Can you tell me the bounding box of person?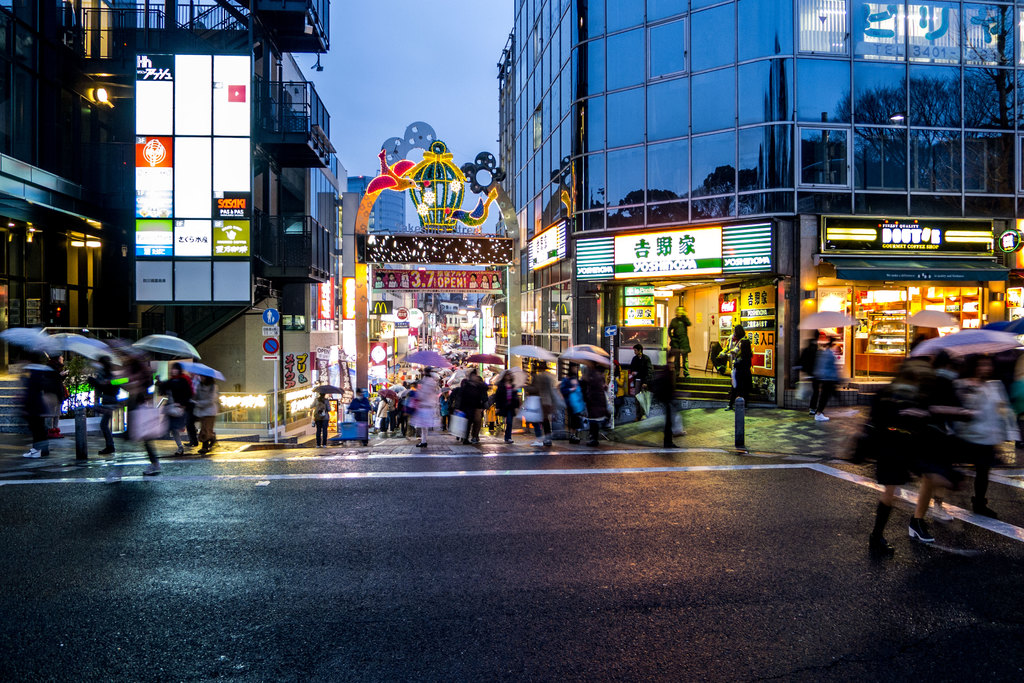
<bbox>625, 340, 655, 399</bbox>.
